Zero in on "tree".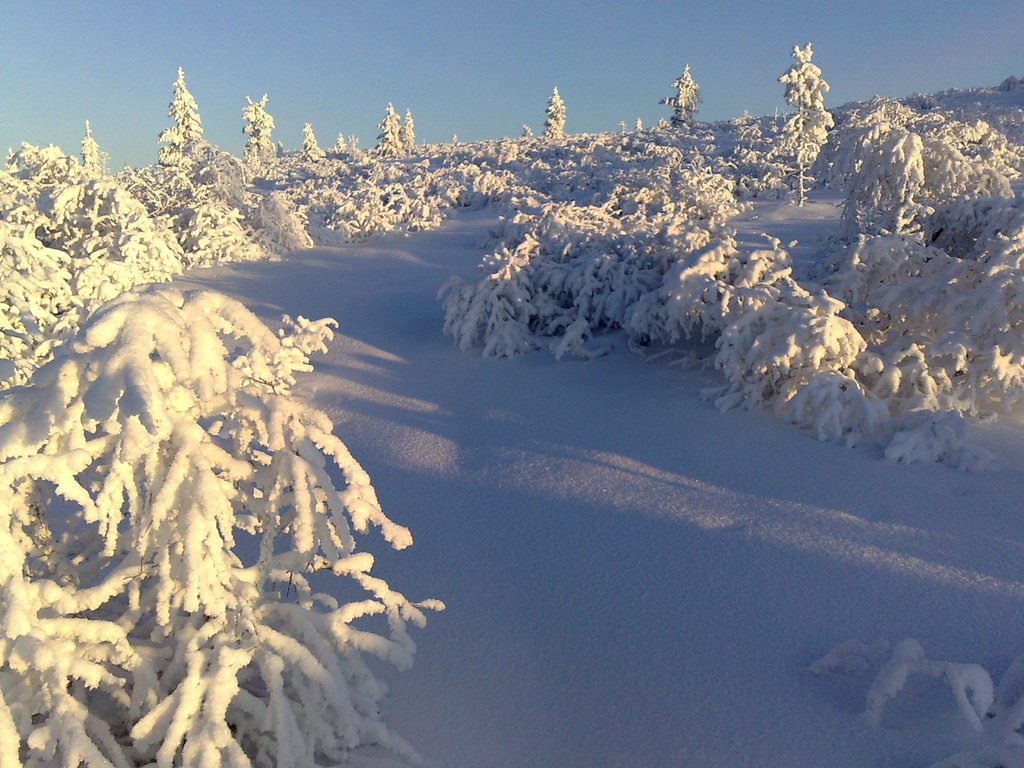
Zeroed in: box=[662, 62, 705, 124].
